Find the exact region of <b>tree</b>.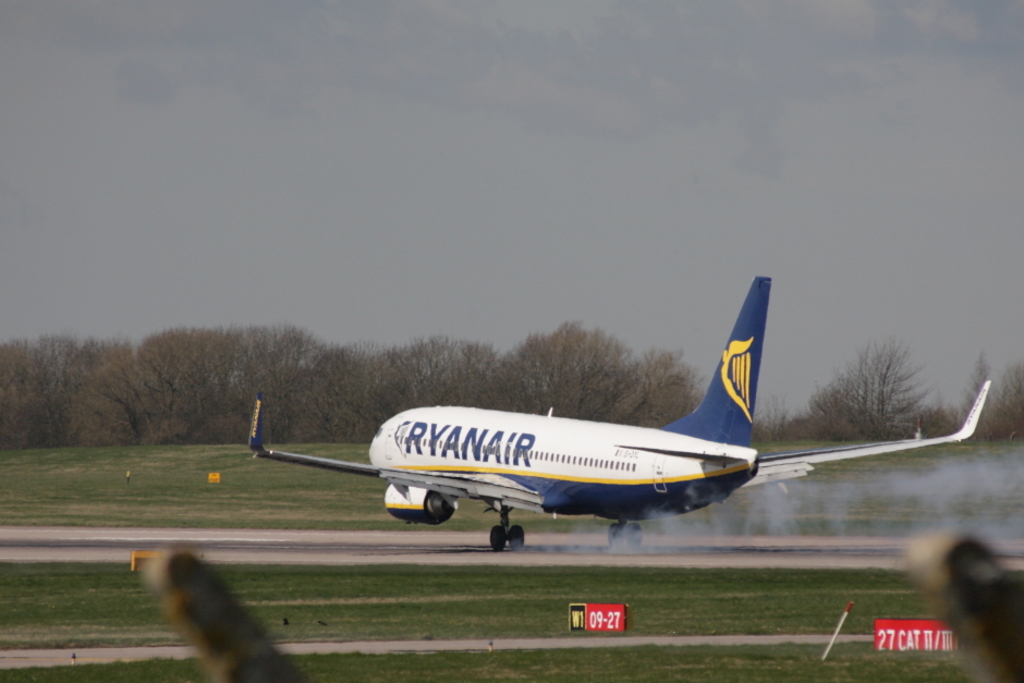
Exact region: 1,337,151,459.
